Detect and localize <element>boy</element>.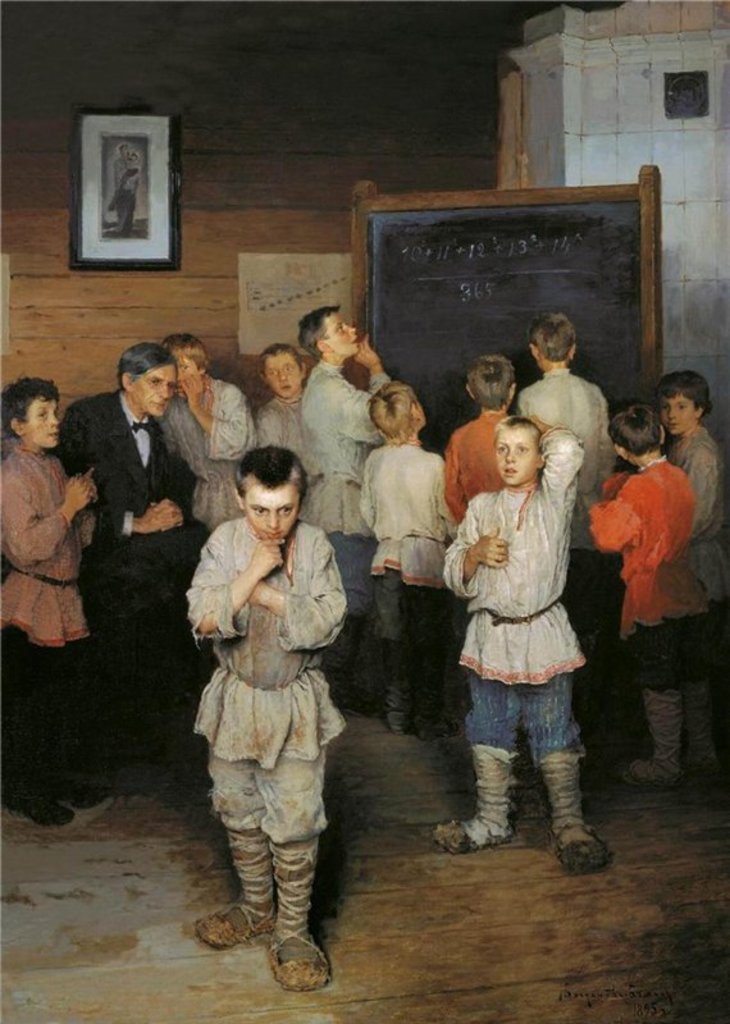
Localized at x1=259, y1=343, x2=333, y2=520.
